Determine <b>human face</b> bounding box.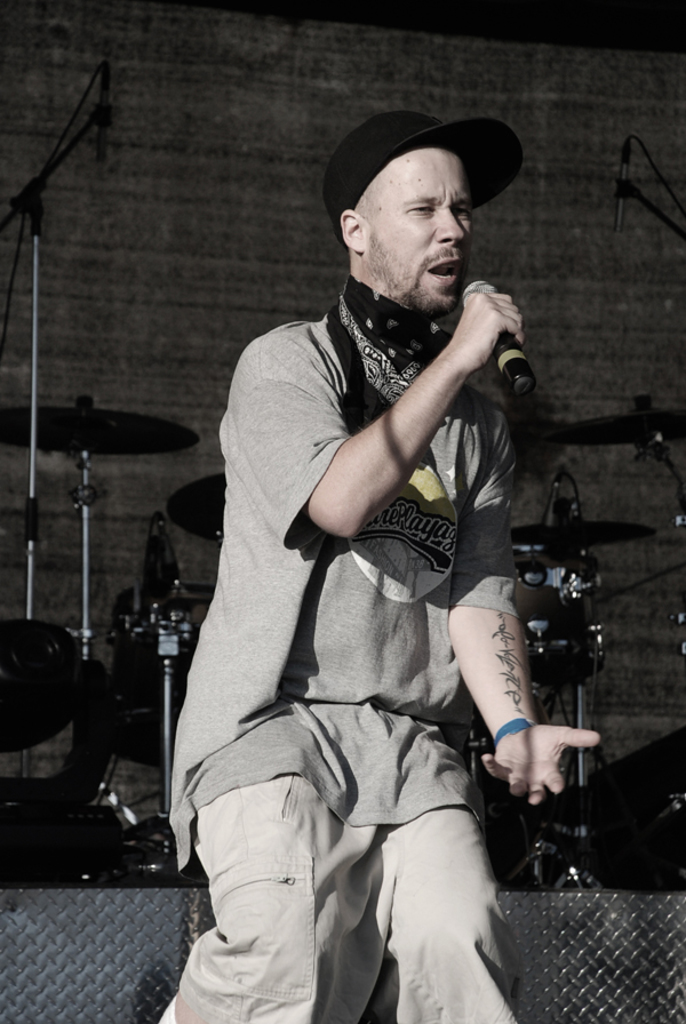
Determined: bbox=(360, 142, 478, 307).
